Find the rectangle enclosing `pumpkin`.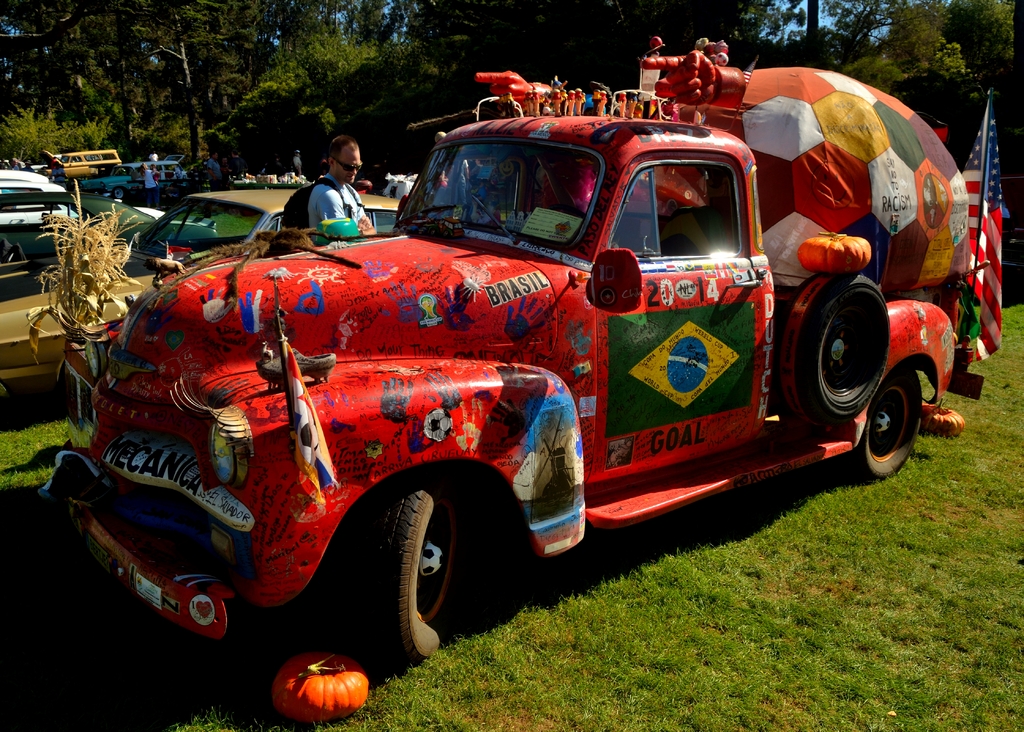
(left=923, top=397, right=966, bottom=437).
